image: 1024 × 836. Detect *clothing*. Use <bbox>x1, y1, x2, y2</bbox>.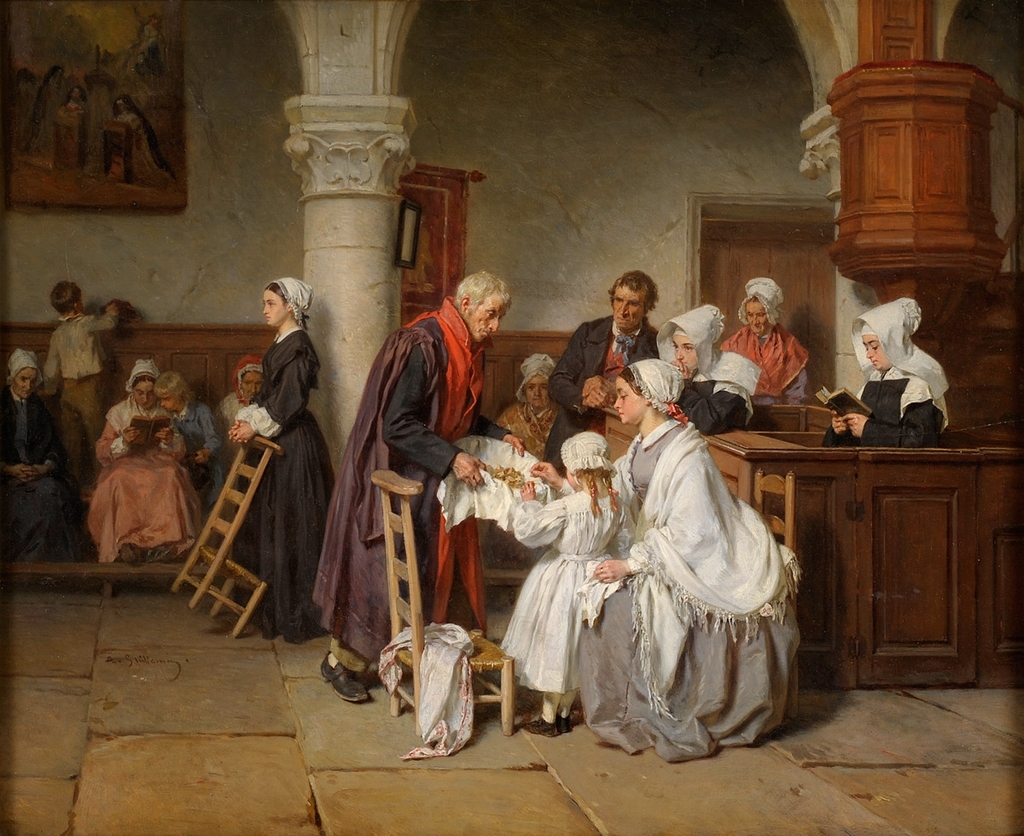
<bbox>312, 298, 482, 655</bbox>.
